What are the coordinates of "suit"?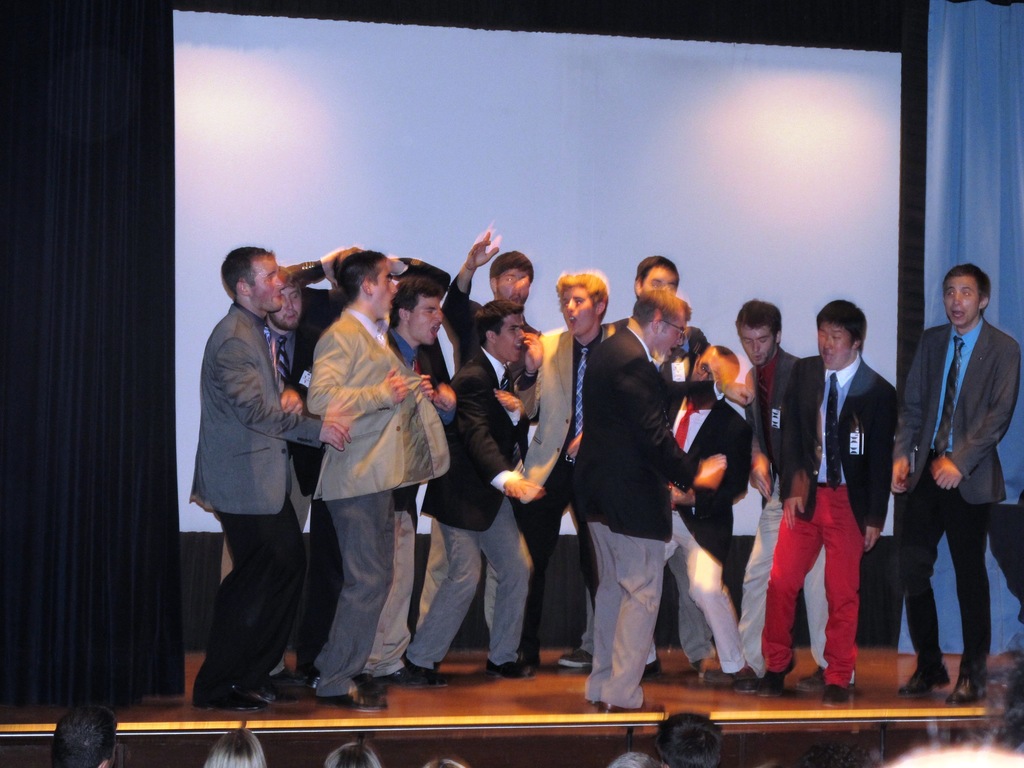
(572, 324, 729, 708).
